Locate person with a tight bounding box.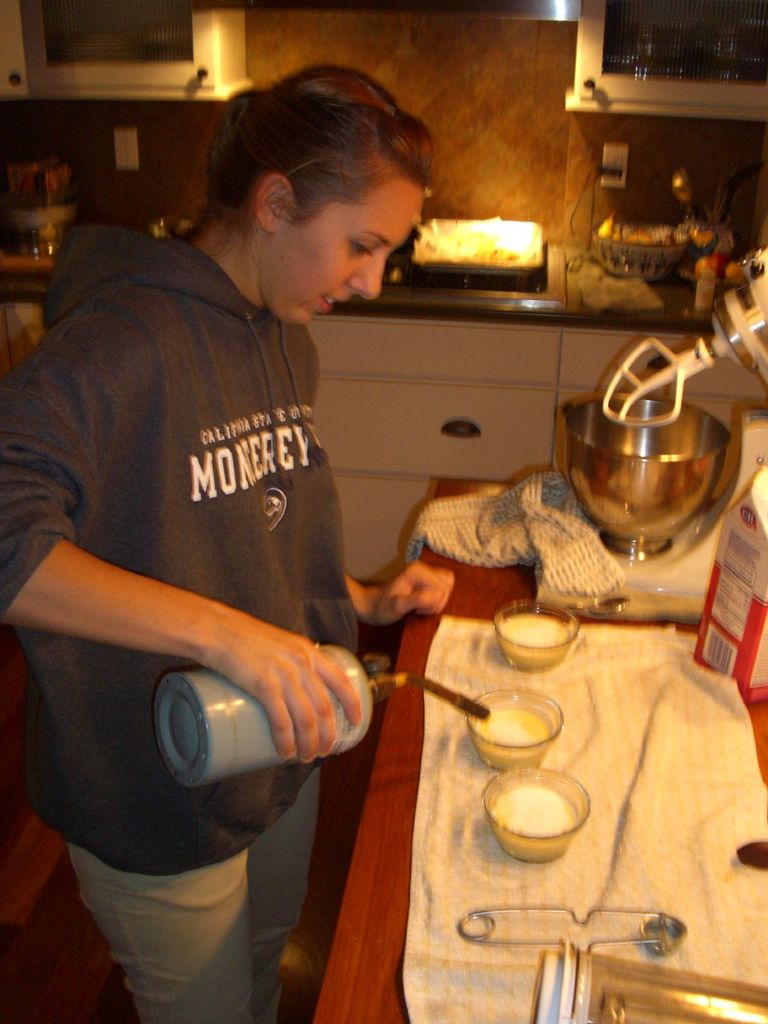
BBox(0, 70, 424, 968).
